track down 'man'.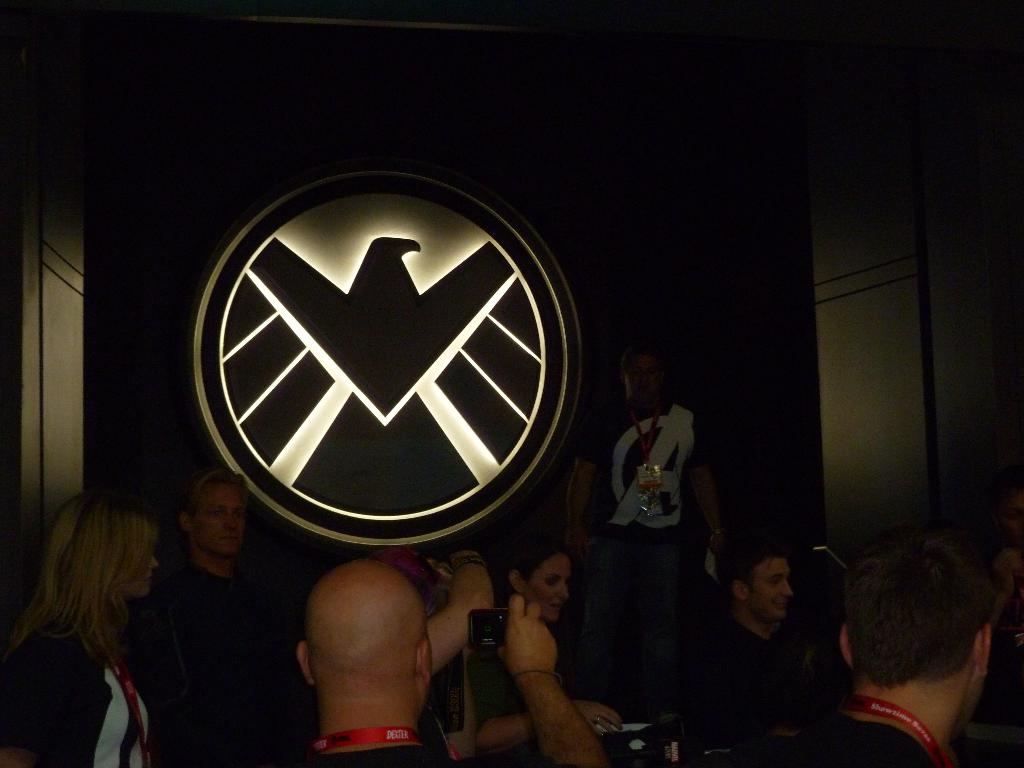
Tracked to (717, 527, 1002, 767).
